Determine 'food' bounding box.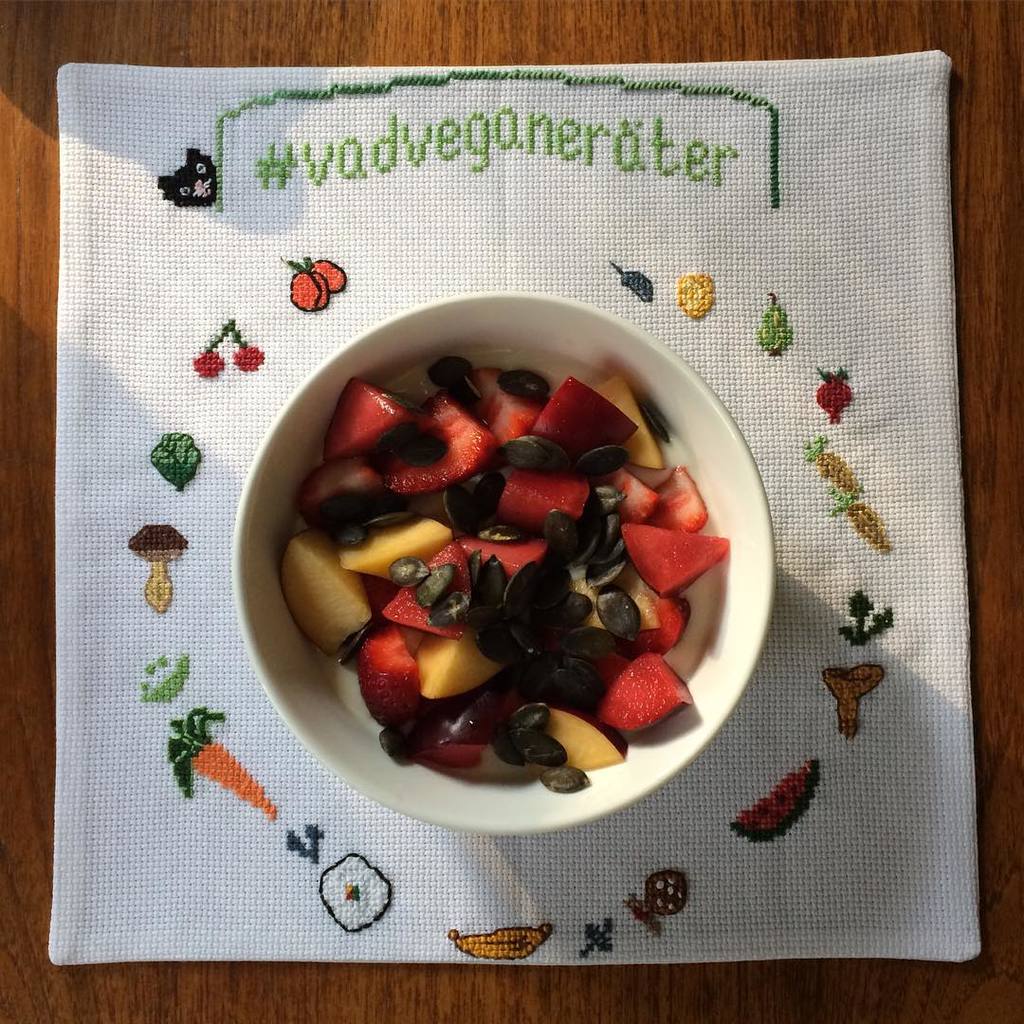
Determined: (676, 267, 712, 316).
